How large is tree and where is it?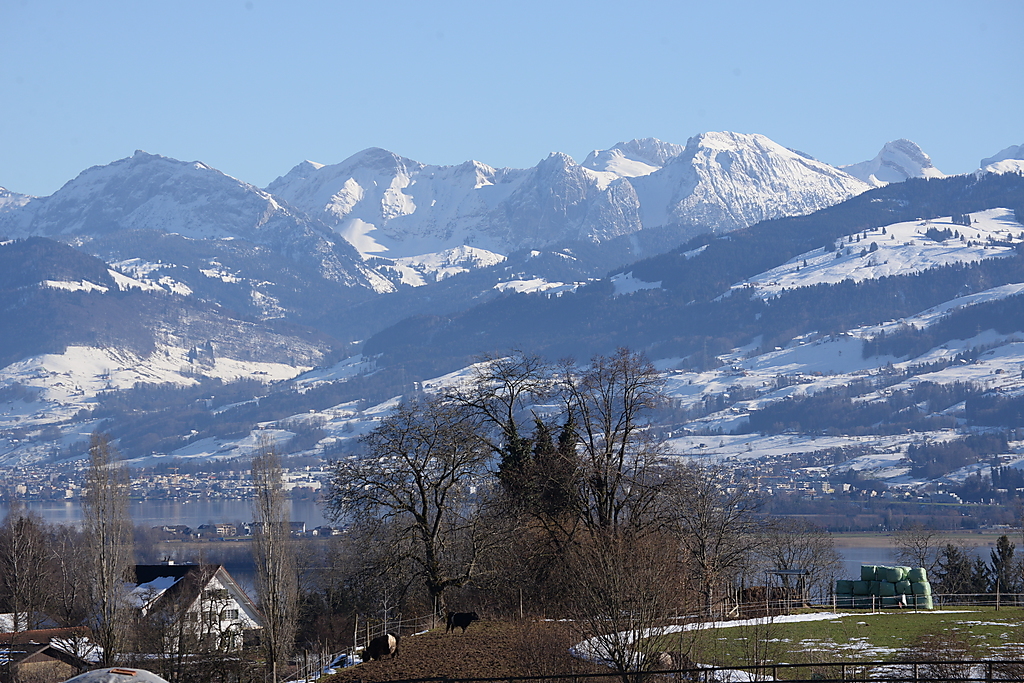
Bounding box: bbox=(930, 540, 977, 602).
